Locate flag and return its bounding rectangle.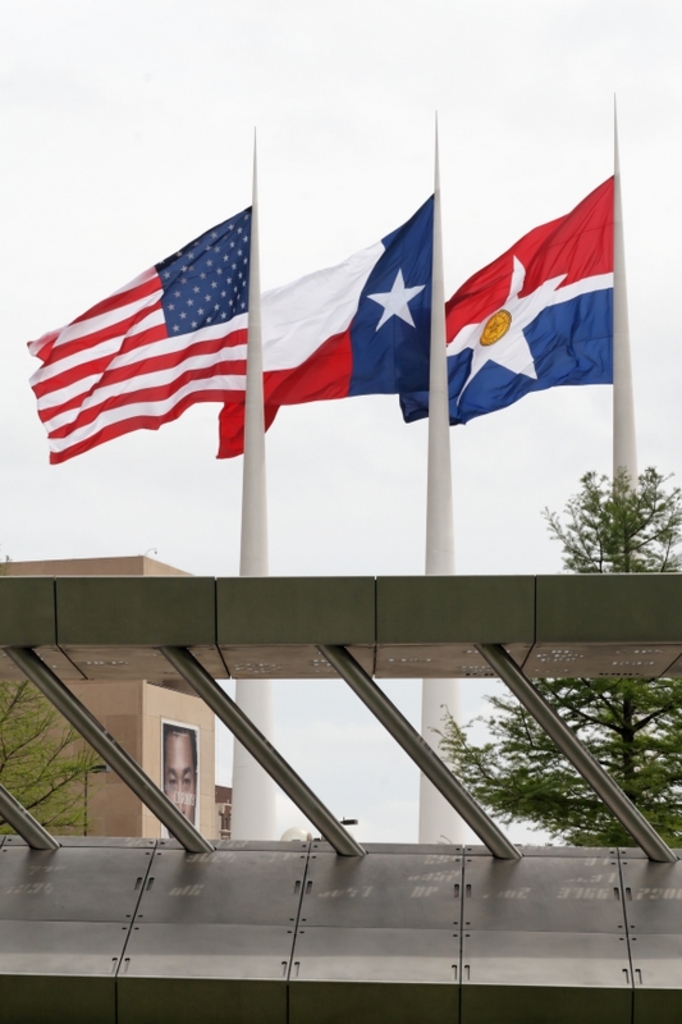
l=17, t=172, r=253, b=472.
